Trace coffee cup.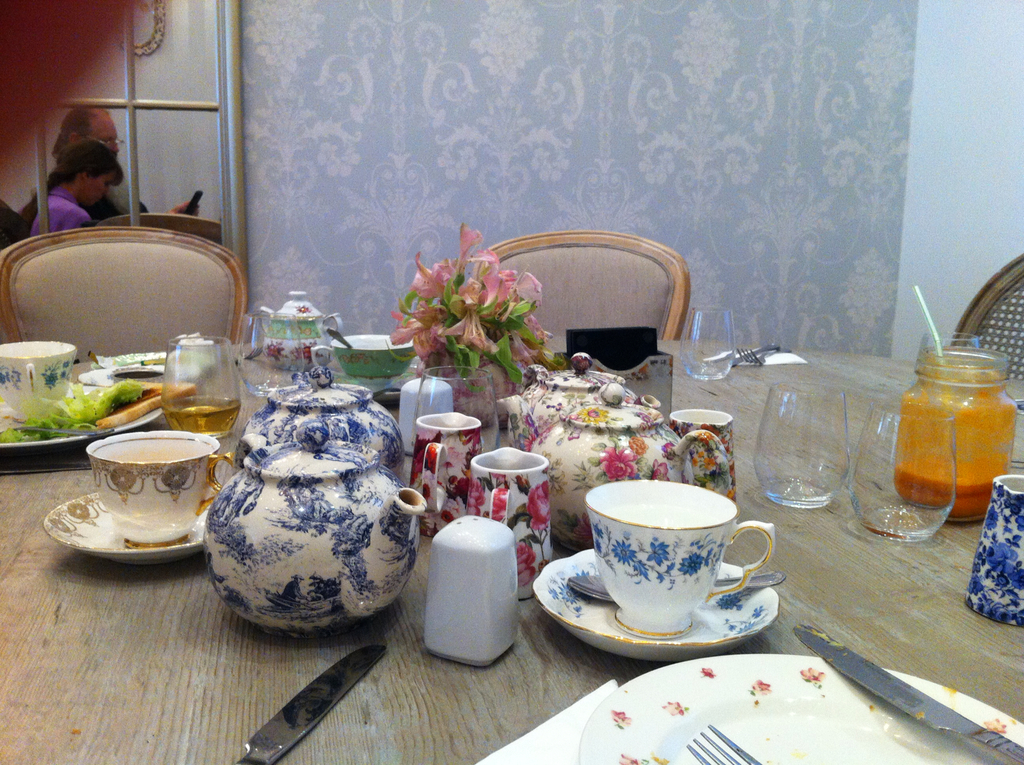
Traced to <bbox>83, 429, 235, 546</bbox>.
